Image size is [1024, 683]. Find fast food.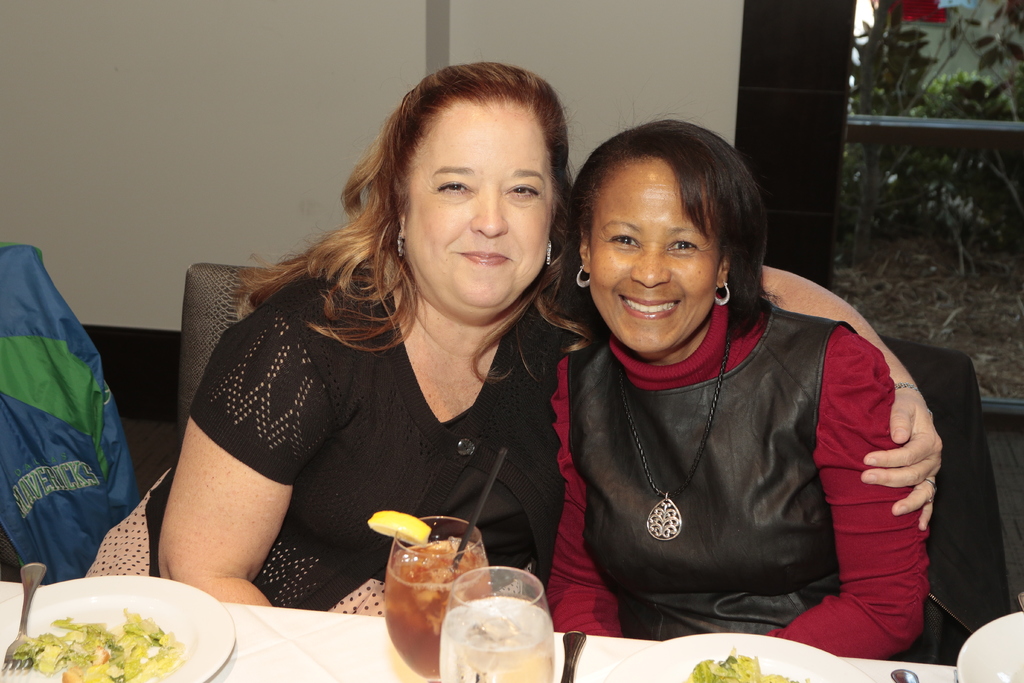
[14, 602, 186, 682].
